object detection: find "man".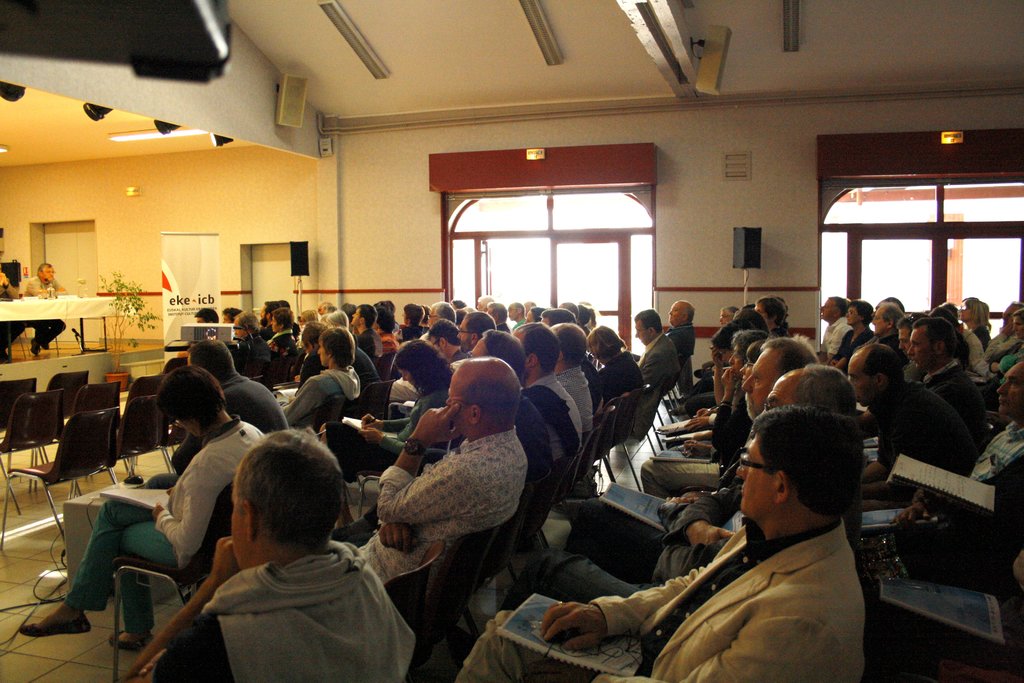
<bbox>470, 333, 544, 475</bbox>.
